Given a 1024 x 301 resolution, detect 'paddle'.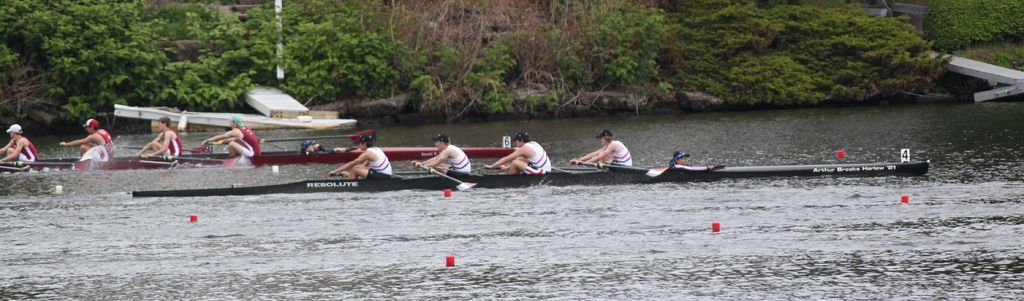
pyautogui.locateOnScreen(484, 164, 594, 172).
